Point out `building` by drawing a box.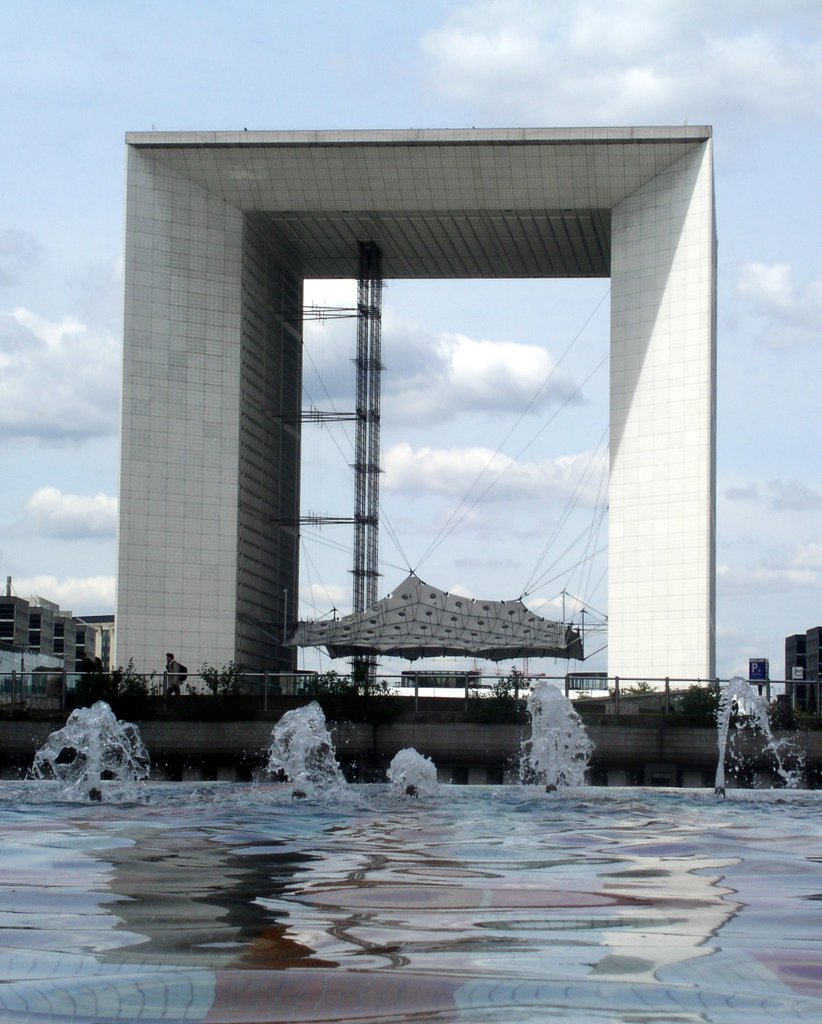
bbox=[766, 628, 821, 726].
